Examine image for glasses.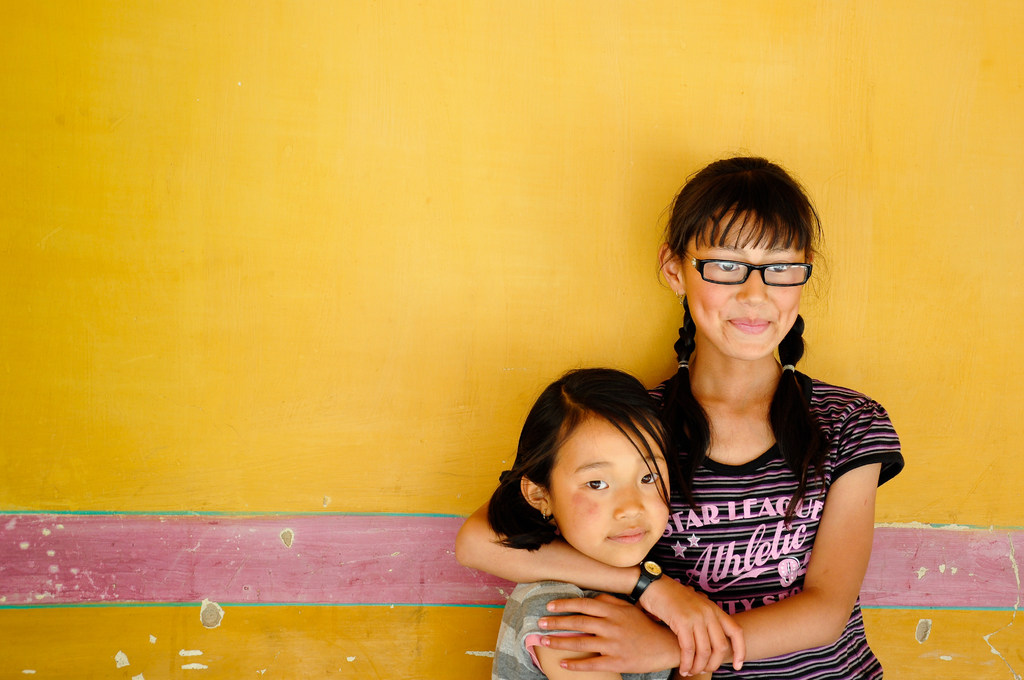
Examination result: pyautogui.locateOnScreen(693, 253, 827, 300).
